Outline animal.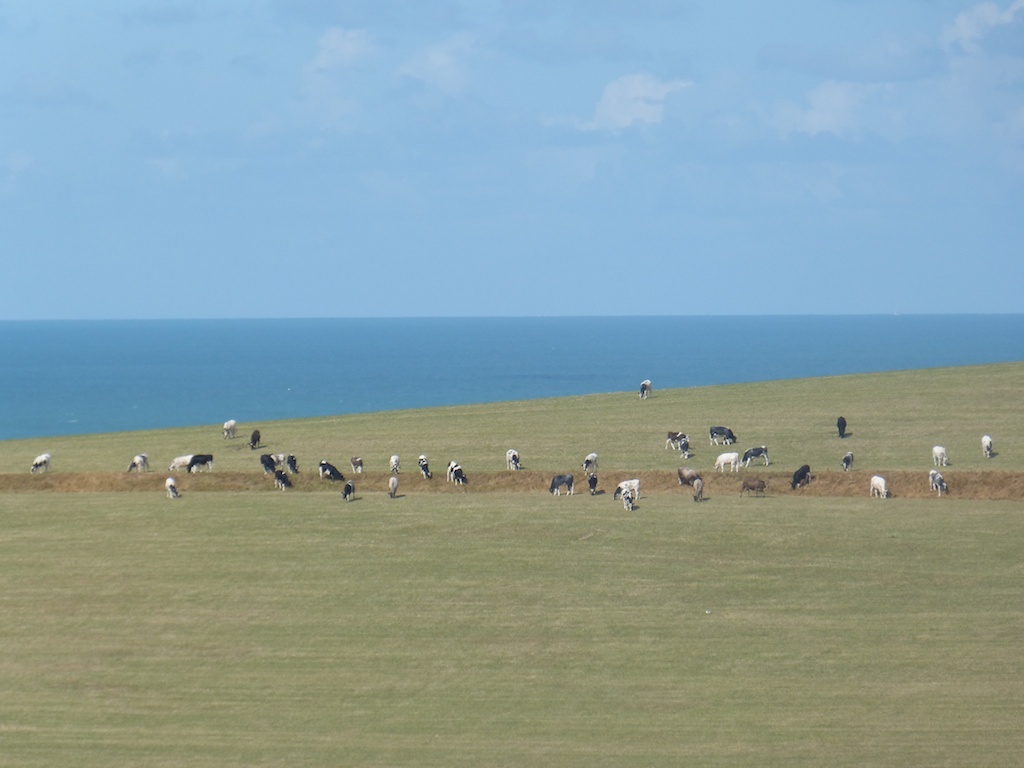
Outline: x1=740, y1=446, x2=769, y2=463.
